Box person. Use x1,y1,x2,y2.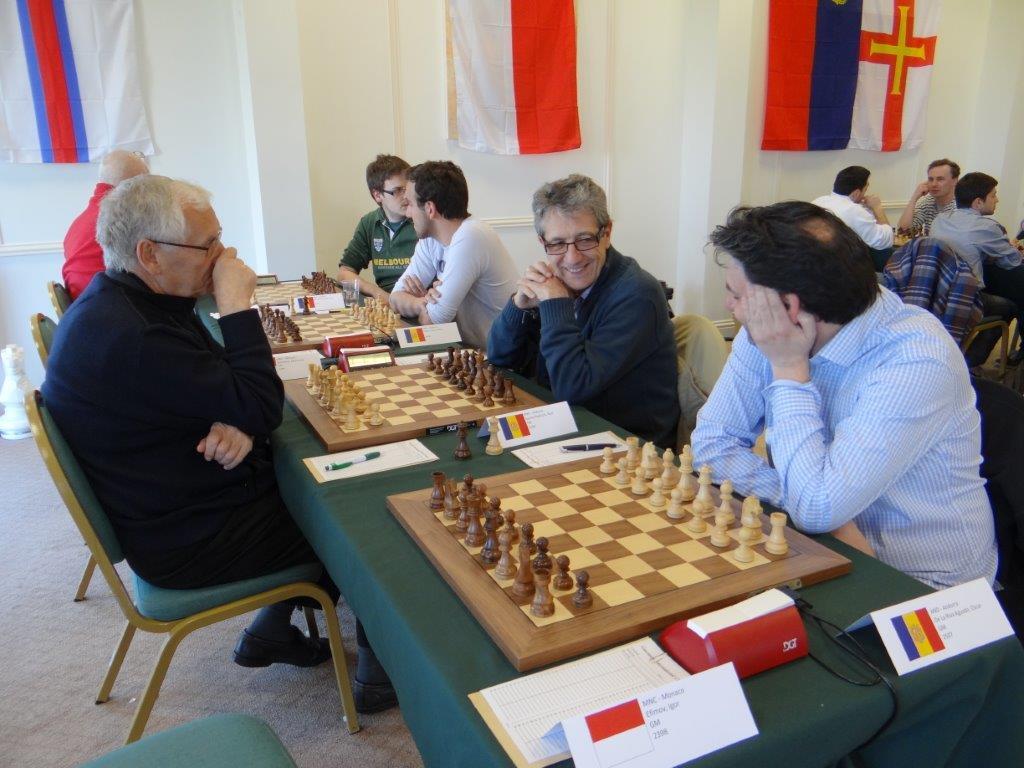
929,170,1023,383.
